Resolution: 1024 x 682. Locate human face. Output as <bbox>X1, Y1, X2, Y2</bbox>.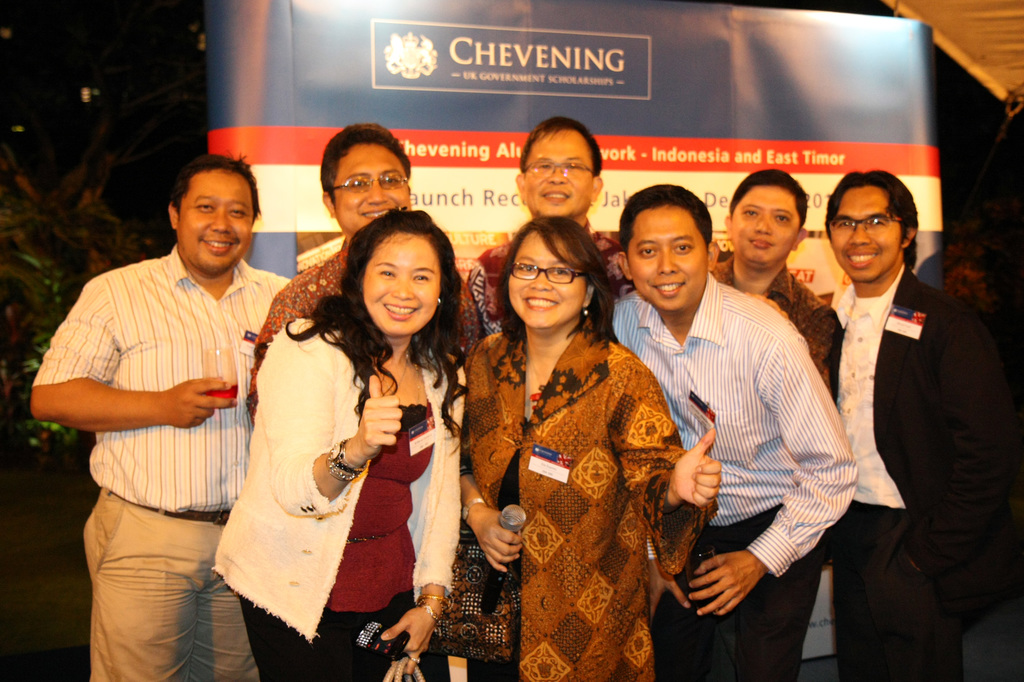
<bbox>624, 206, 709, 307</bbox>.
